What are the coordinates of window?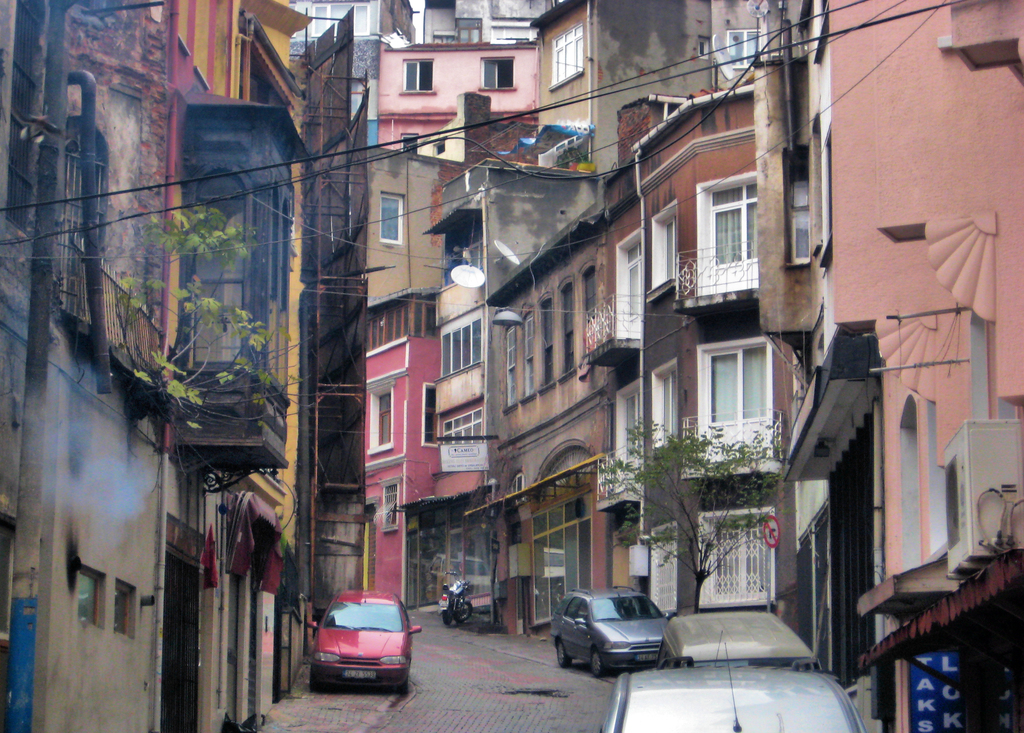
rect(562, 286, 573, 374).
